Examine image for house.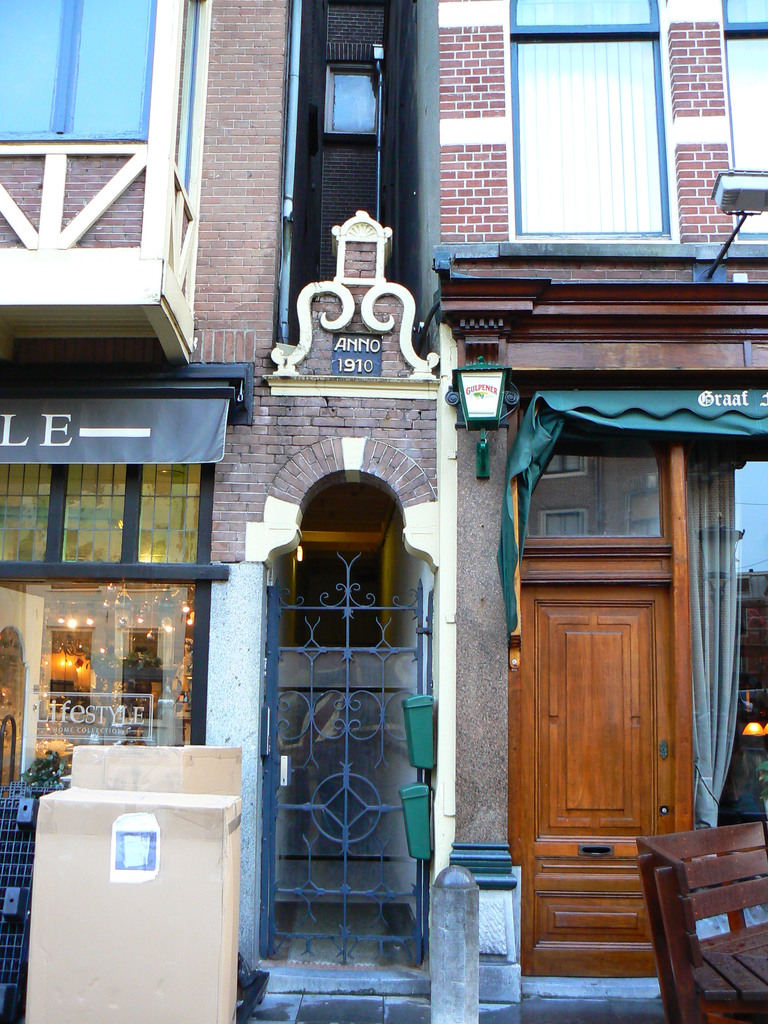
Examination result: <box>0,0,767,1023</box>.
